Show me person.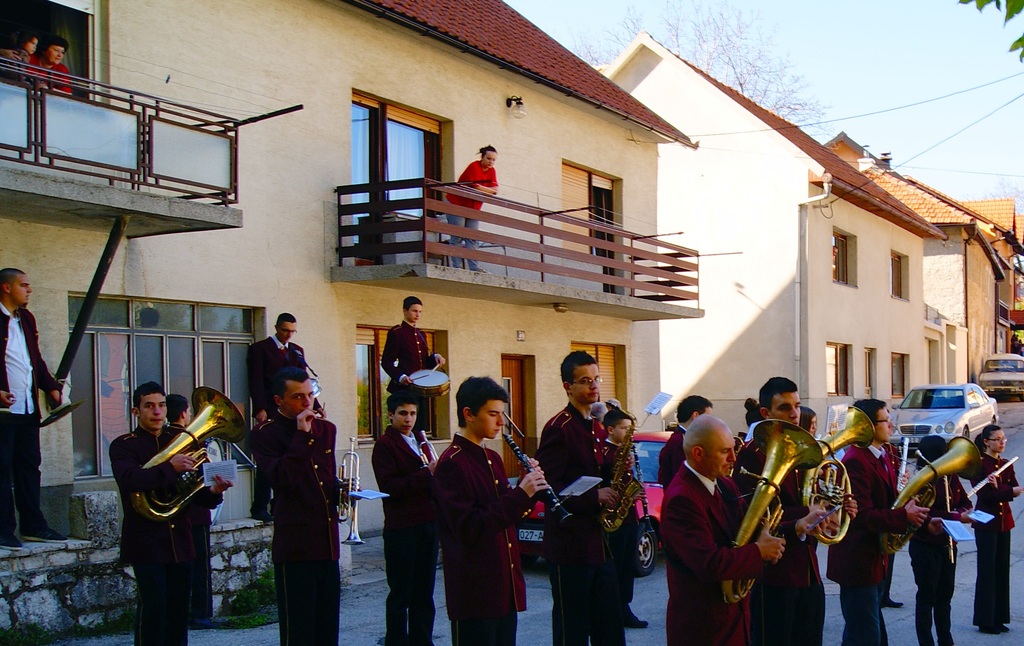
person is here: <box>245,371,349,644</box>.
